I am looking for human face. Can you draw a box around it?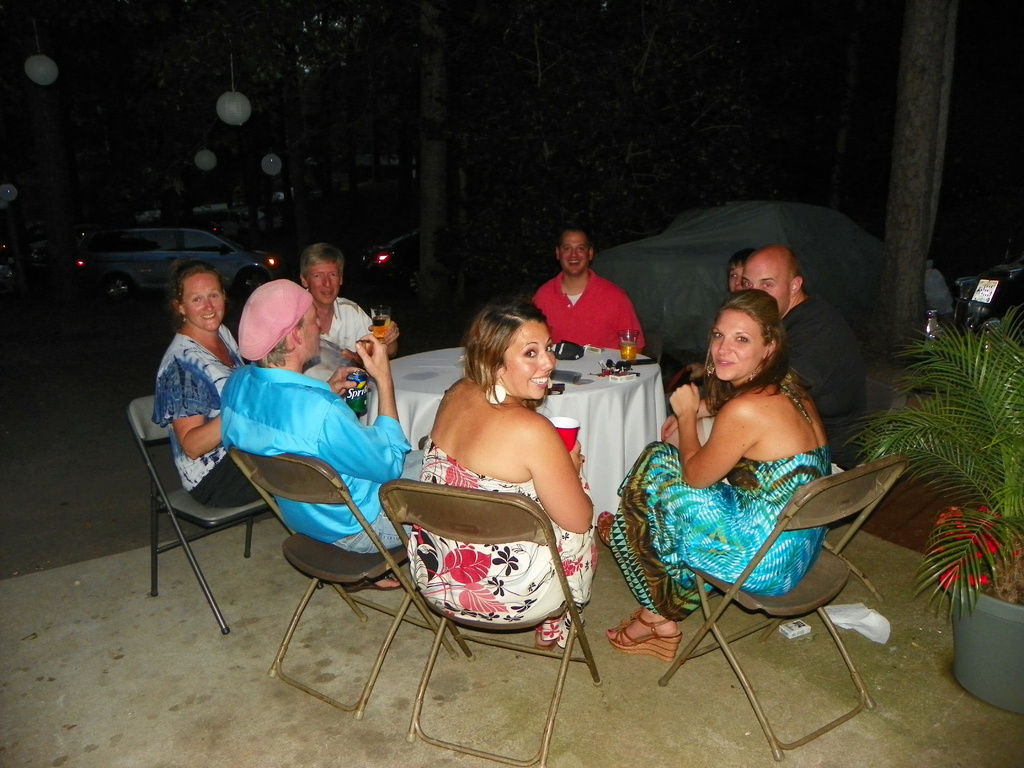
Sure, the bounding box is (305,258,340,304).
